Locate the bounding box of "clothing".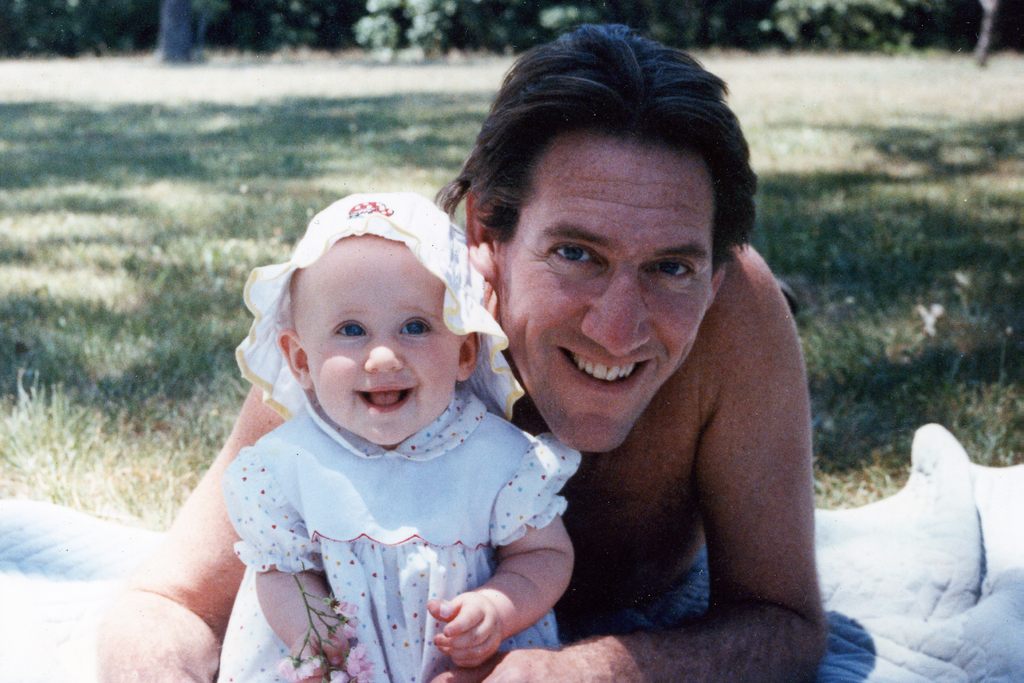
Bounding box: bbox=[211, 407, 566, 619].
